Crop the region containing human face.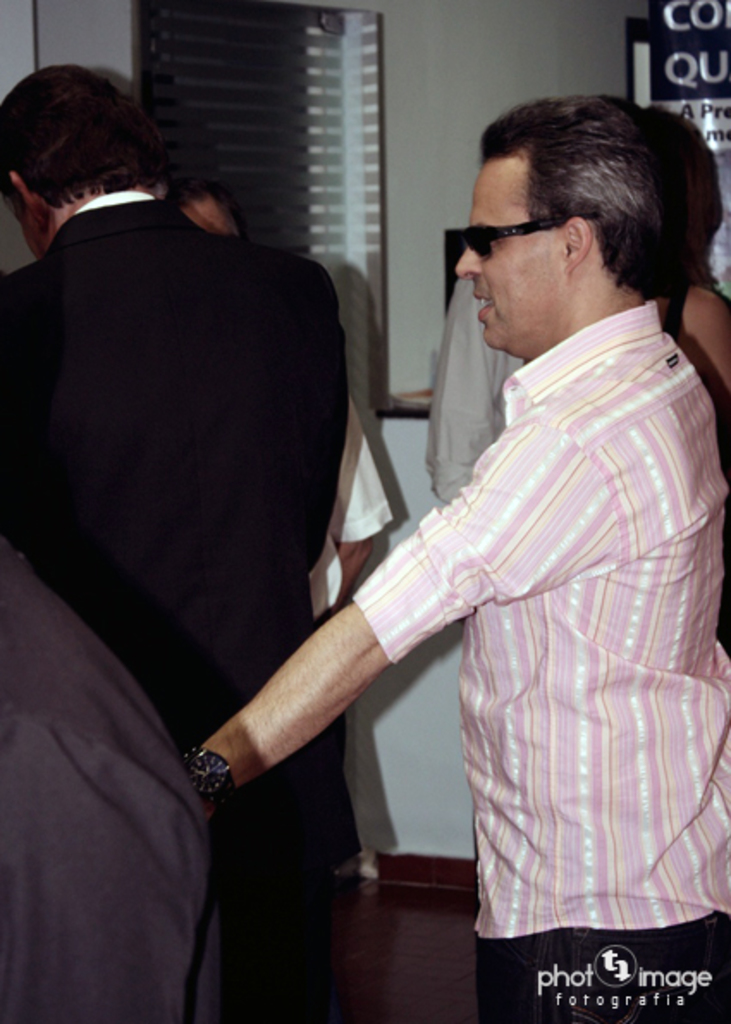
Crop region: <region>454, 162, 562, 365</region>.
